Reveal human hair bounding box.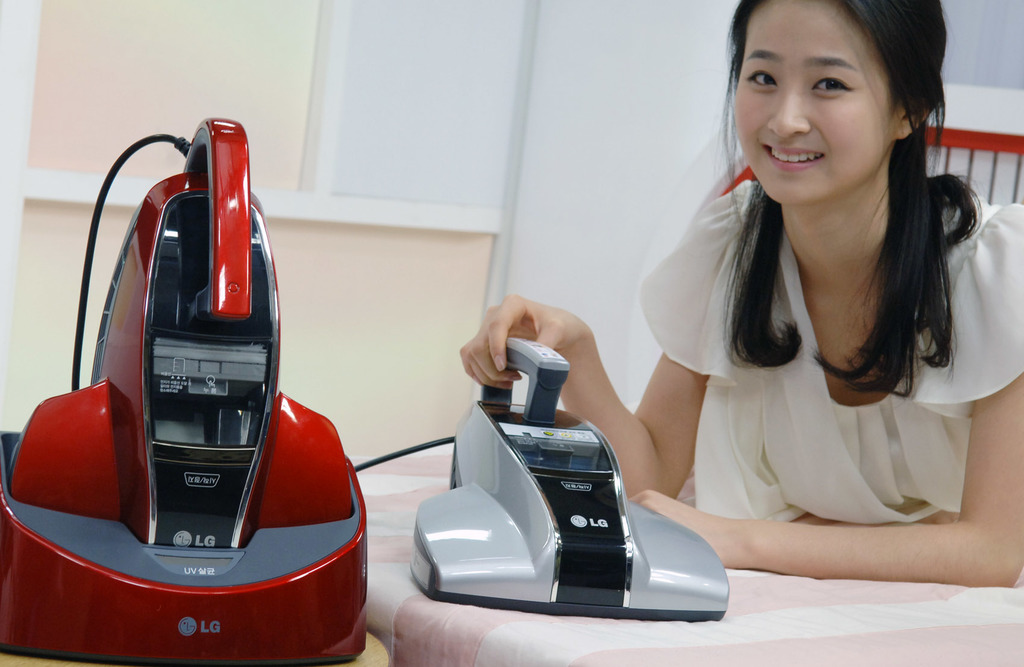
Revealed: 684 8 982 412.
